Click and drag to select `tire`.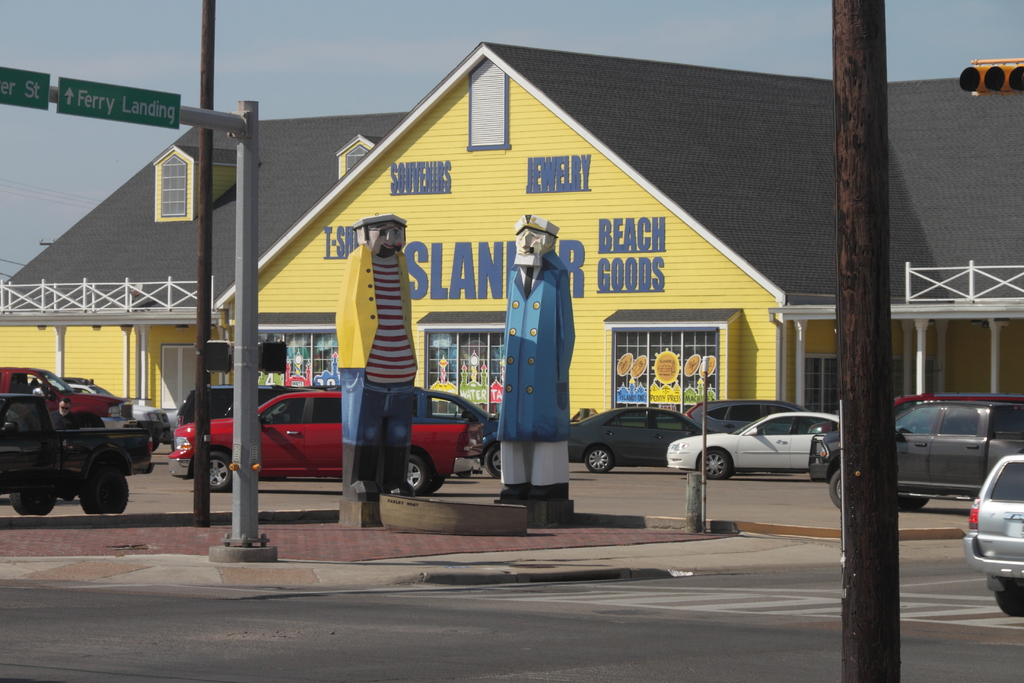
Selection: x1=210, y1=451, x2=232, y2=491.
